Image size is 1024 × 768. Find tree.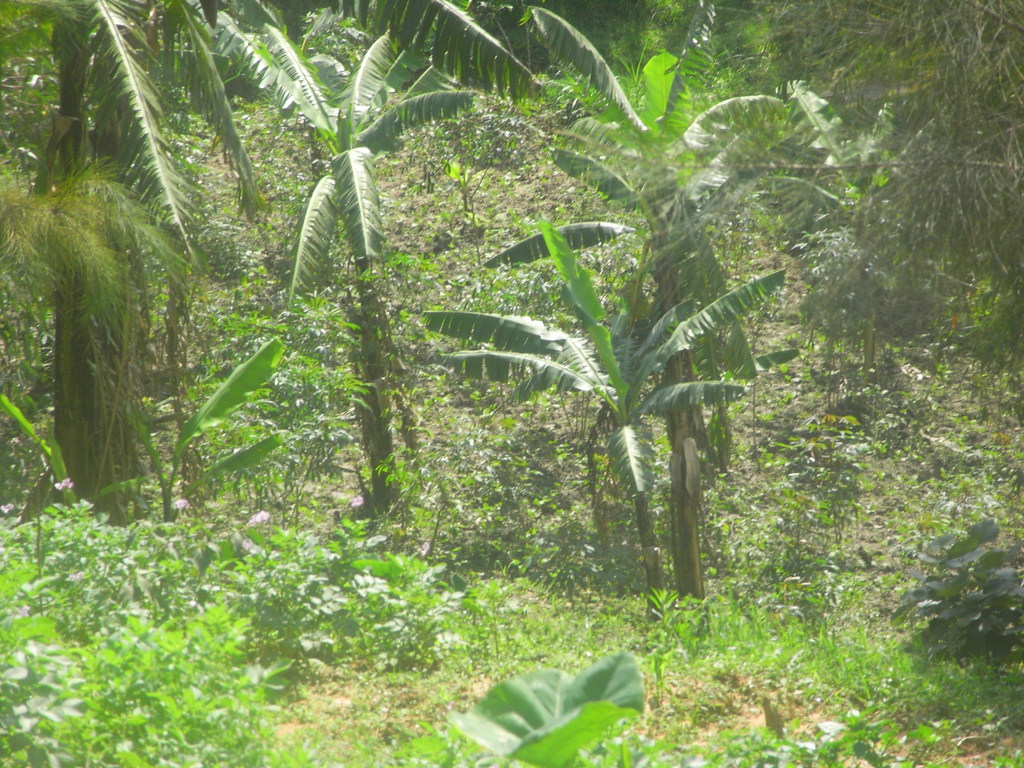
(195,2,523,557).
